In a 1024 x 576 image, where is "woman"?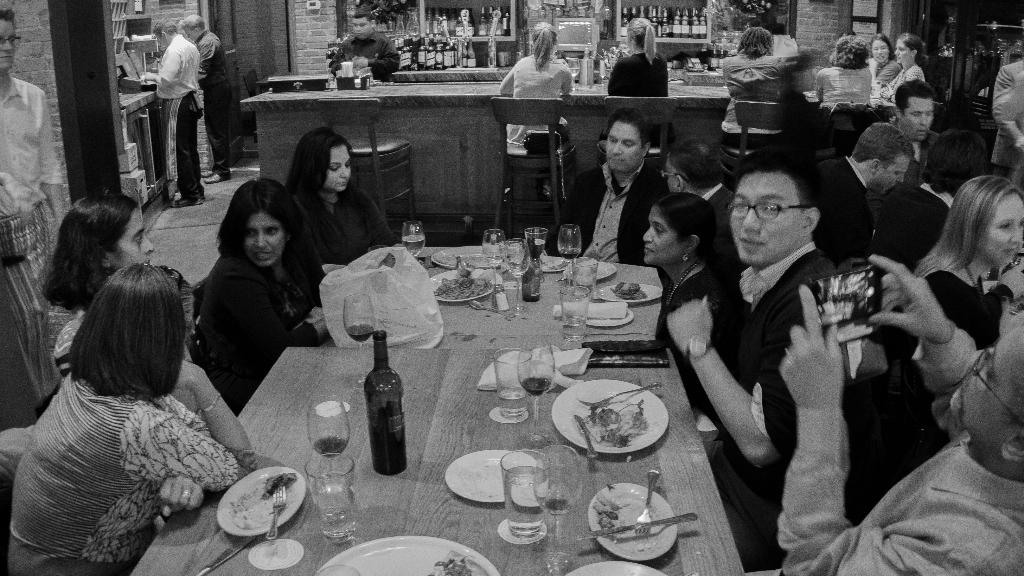
499/24/578/205.
